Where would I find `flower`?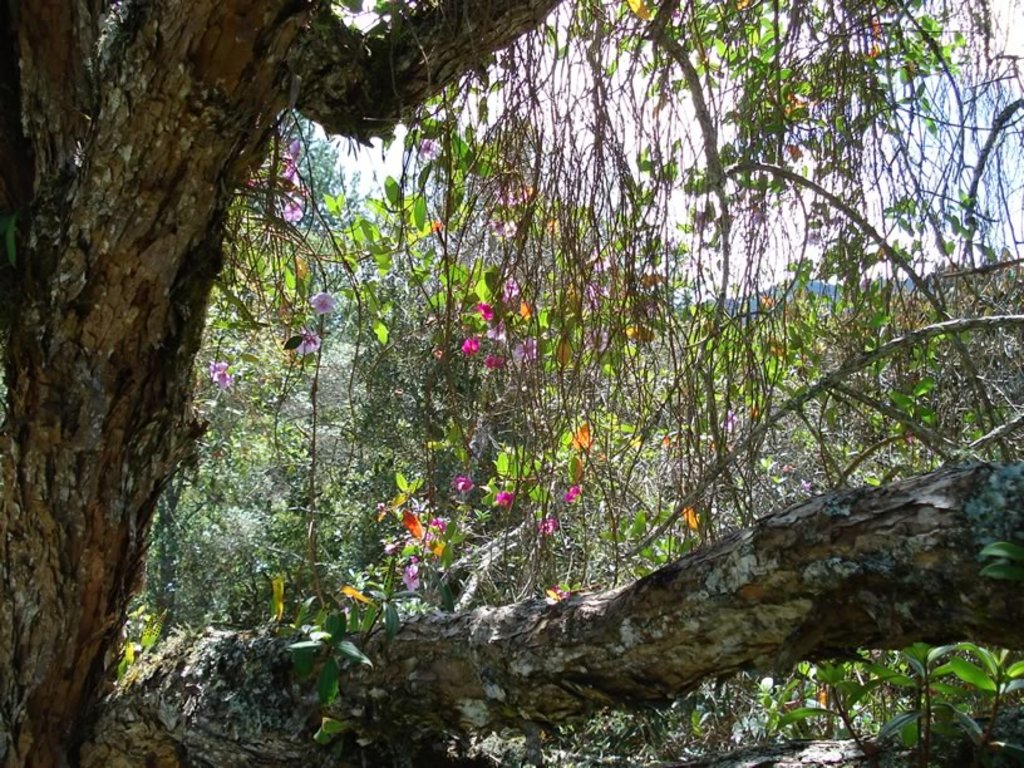
At locate(786, 97, 801, 107).
